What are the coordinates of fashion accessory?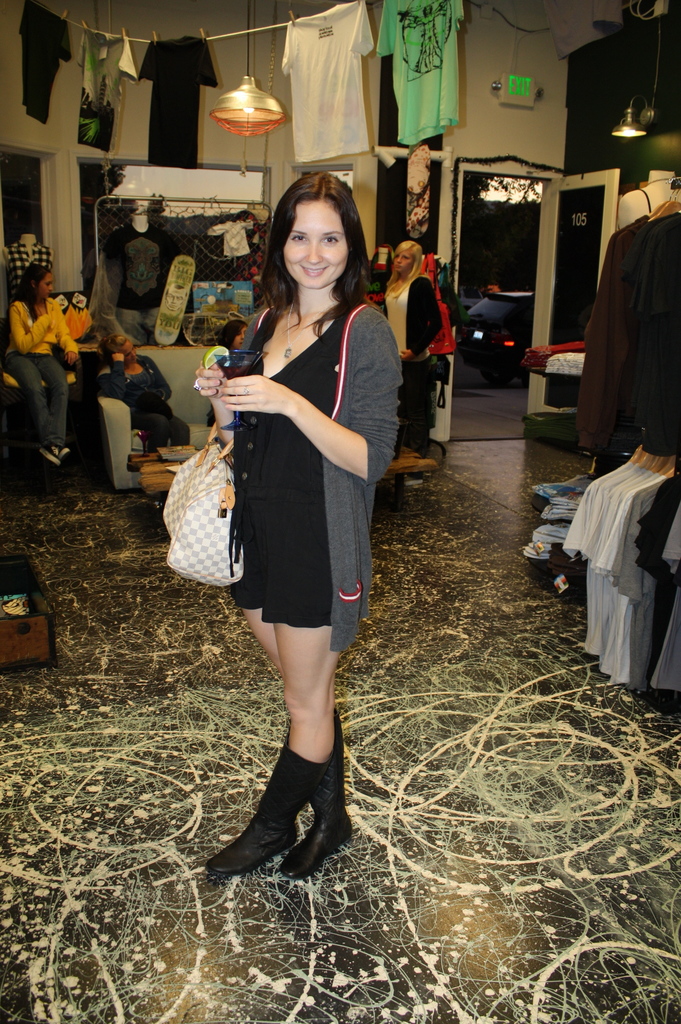
rect(52, 440, 71, 459).
